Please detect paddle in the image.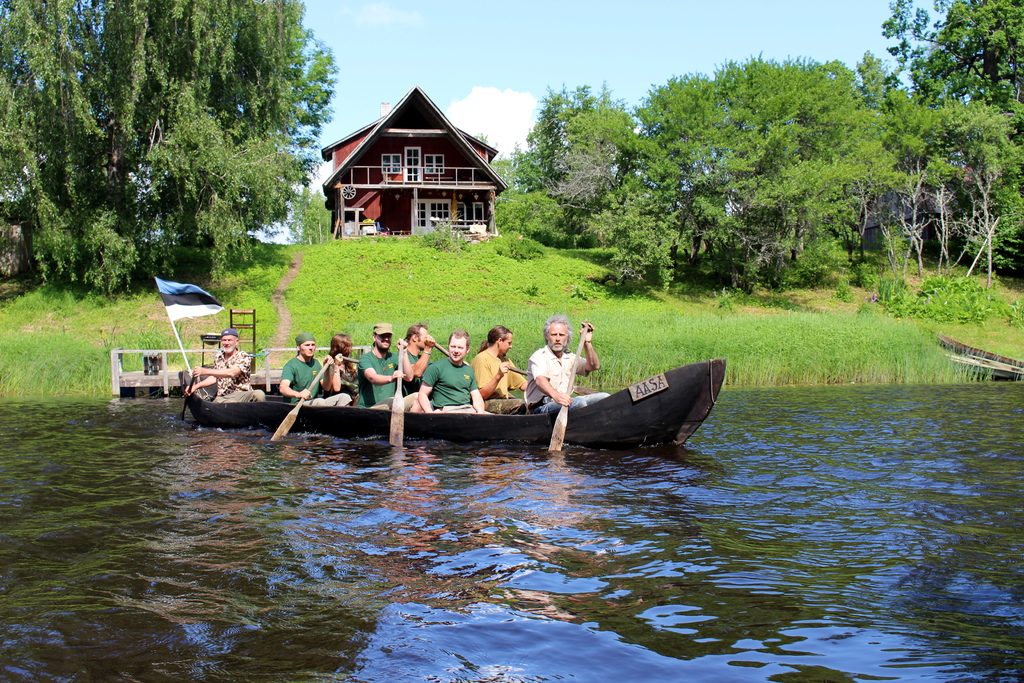
box=[503, 357, 538, 382].
